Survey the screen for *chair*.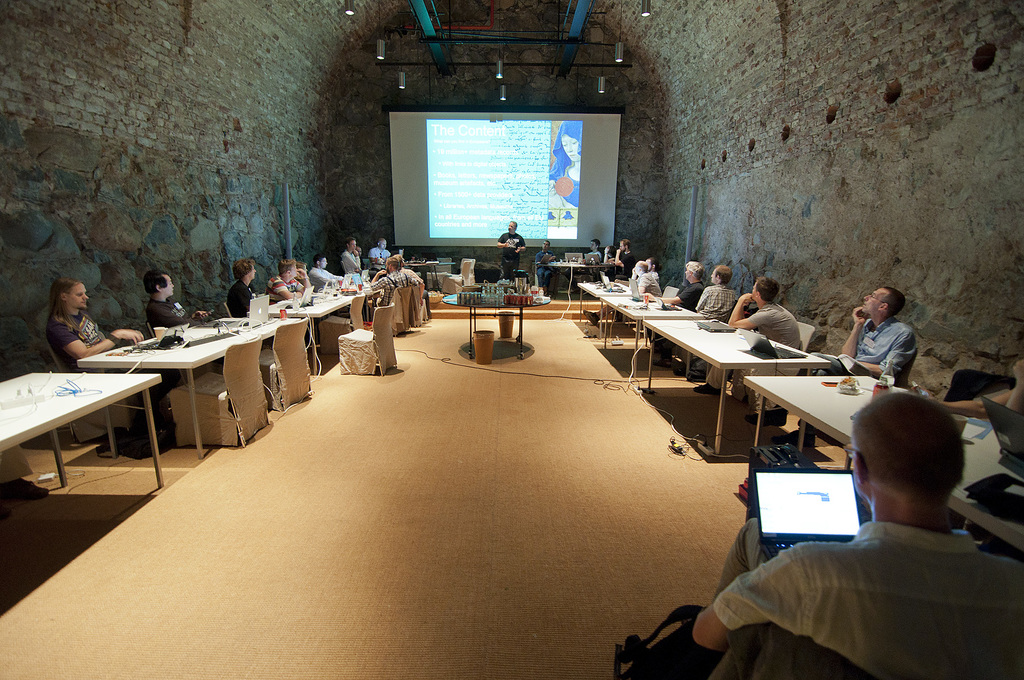
Survey found: bbox=(941, 367, 1016, 401).
